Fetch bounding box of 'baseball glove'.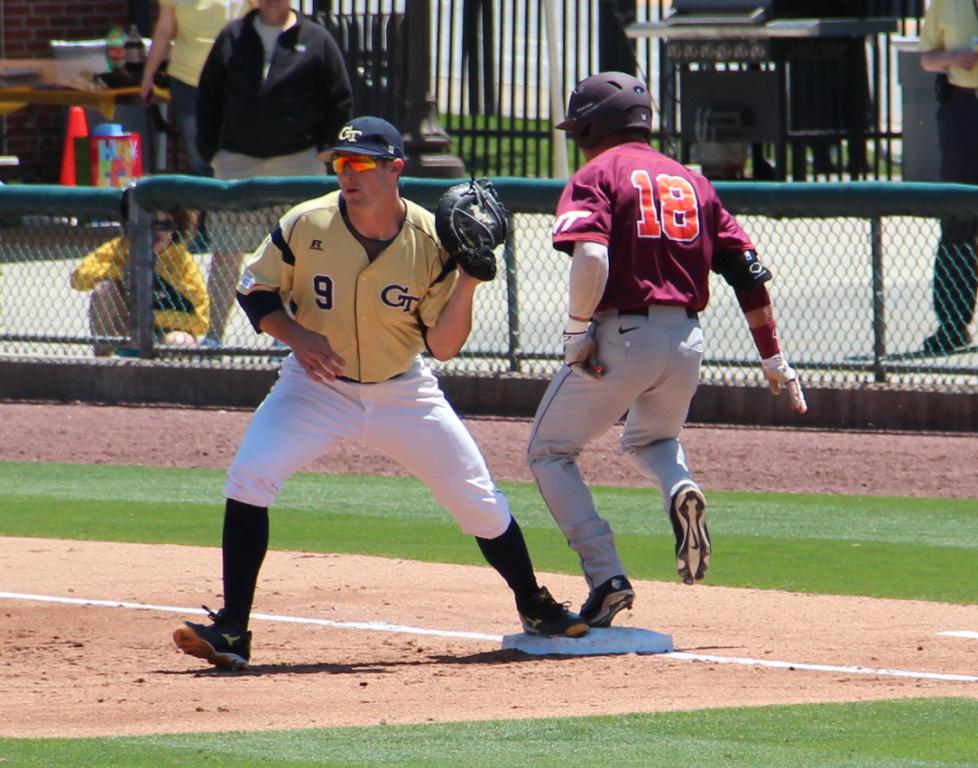
Bbox: l=436, t=174, r=510, b=279.
